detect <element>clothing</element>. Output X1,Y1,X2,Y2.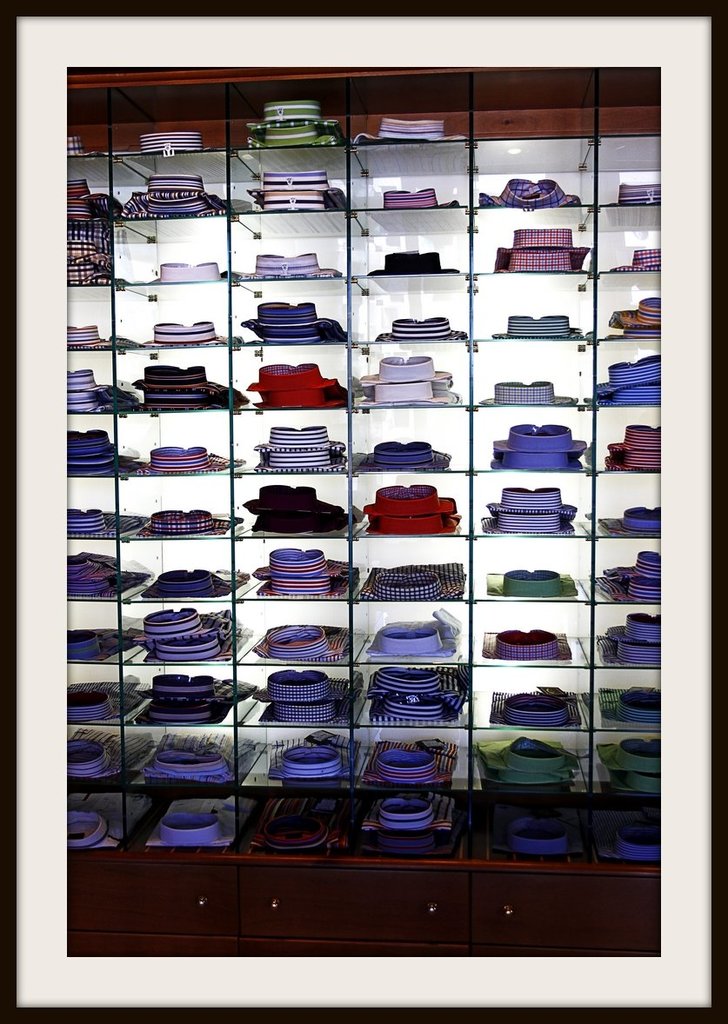
356,389,451,406.
